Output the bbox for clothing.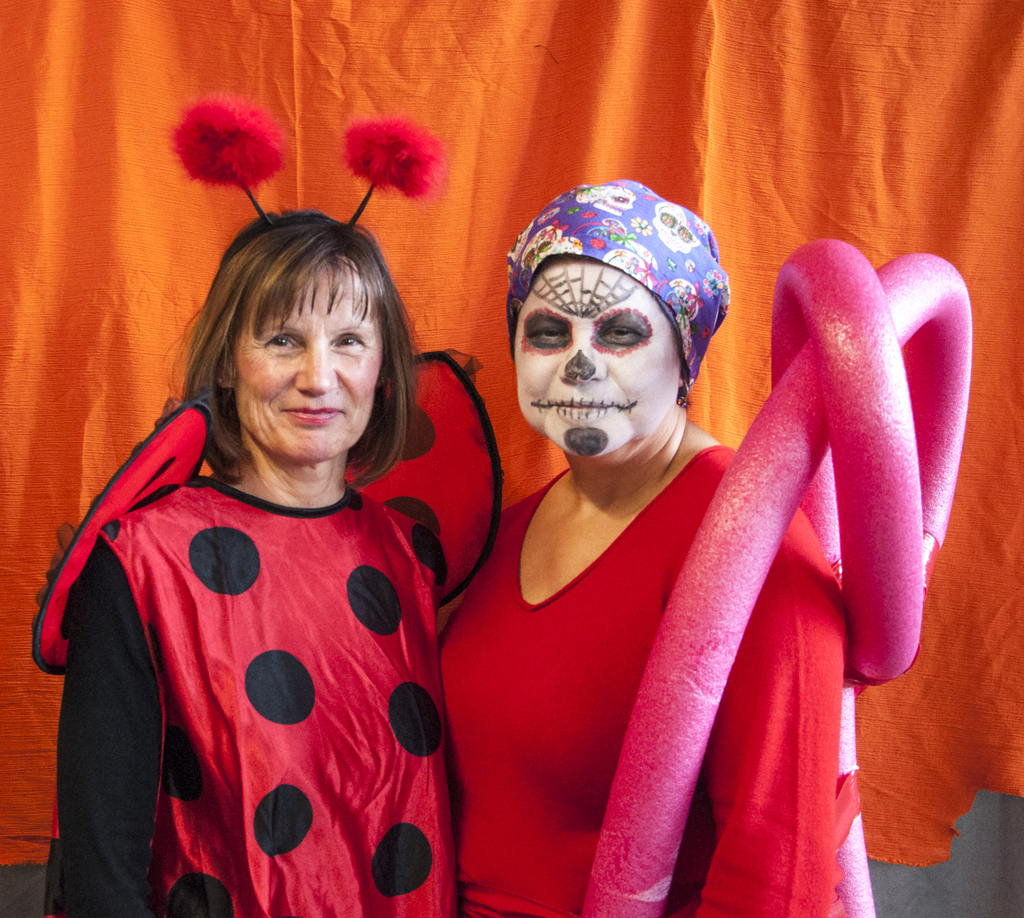
region(34, 345, 524, 902).
